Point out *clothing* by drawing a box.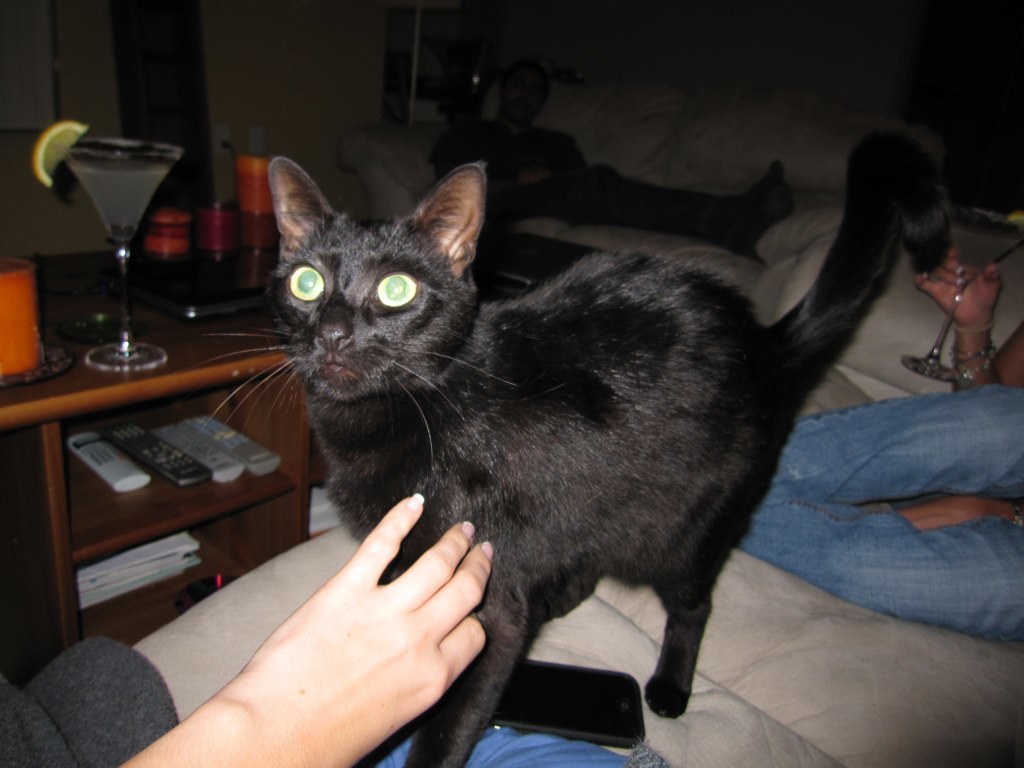
locate(757, 384, 1023, 619).
